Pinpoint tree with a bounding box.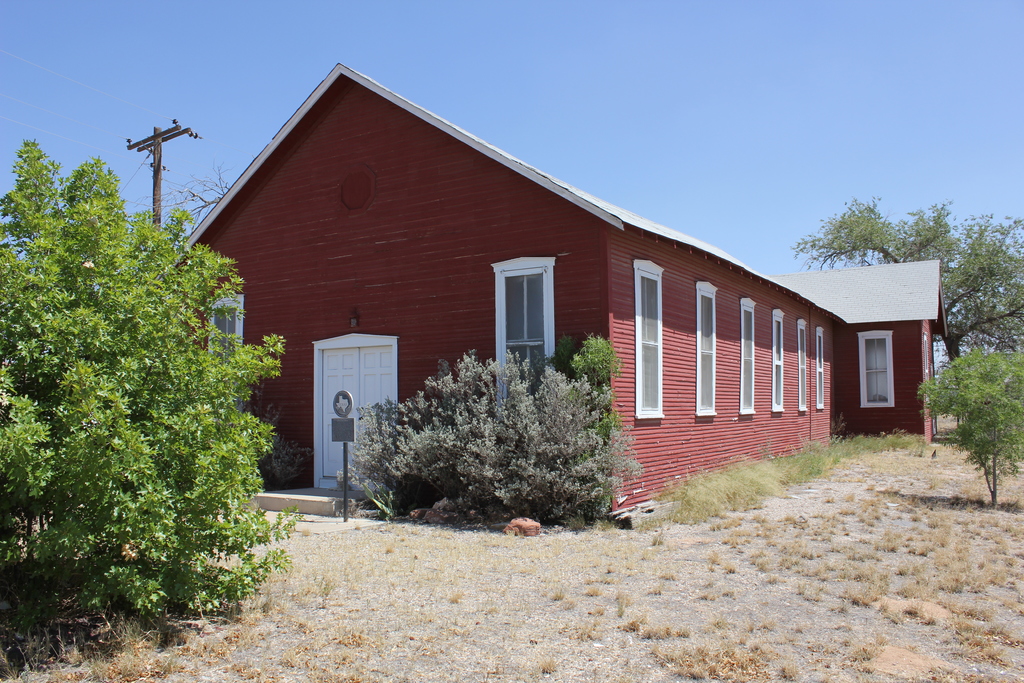
[135, 154, 230, 226].
